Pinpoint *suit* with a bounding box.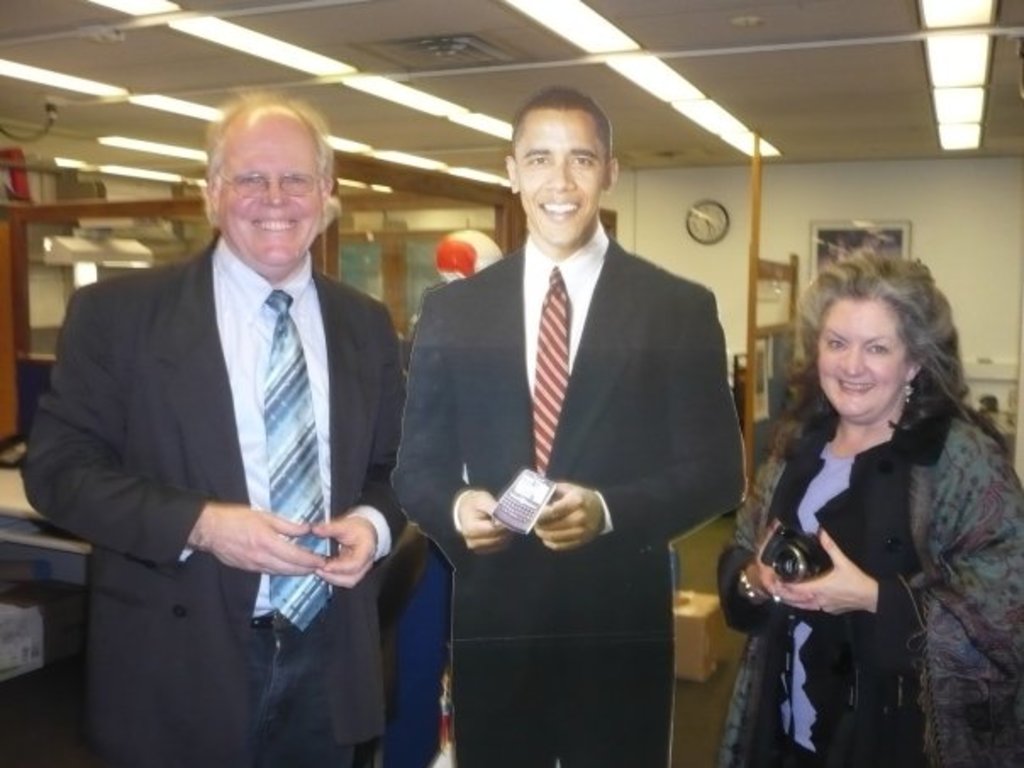
Rect(387, 236, 749, 756).
